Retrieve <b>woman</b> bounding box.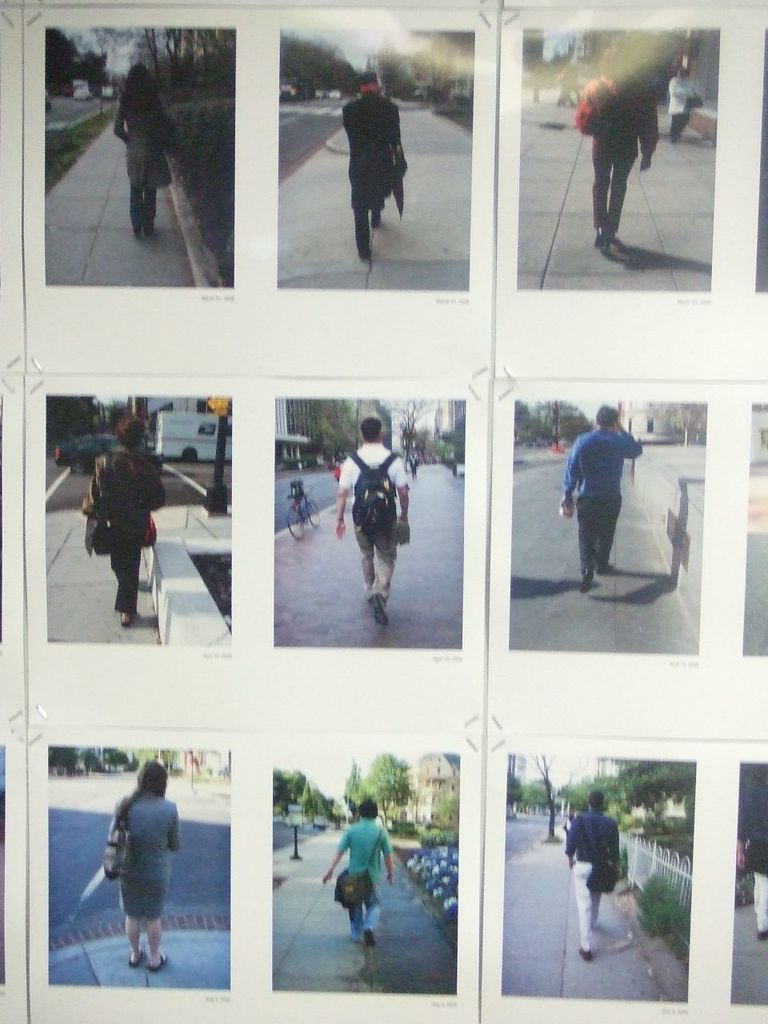
Bounding box: pyautogui.locateOnScreen(114, 69, 170, 238).
